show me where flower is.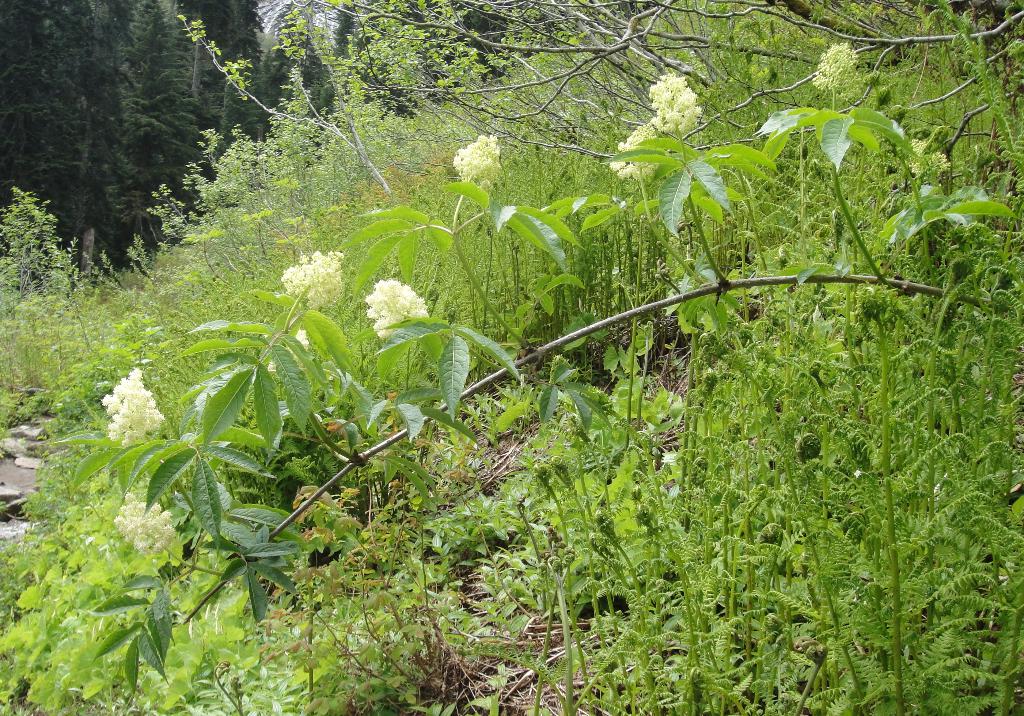
flower is at Rect(109, 500, 175, 567).
